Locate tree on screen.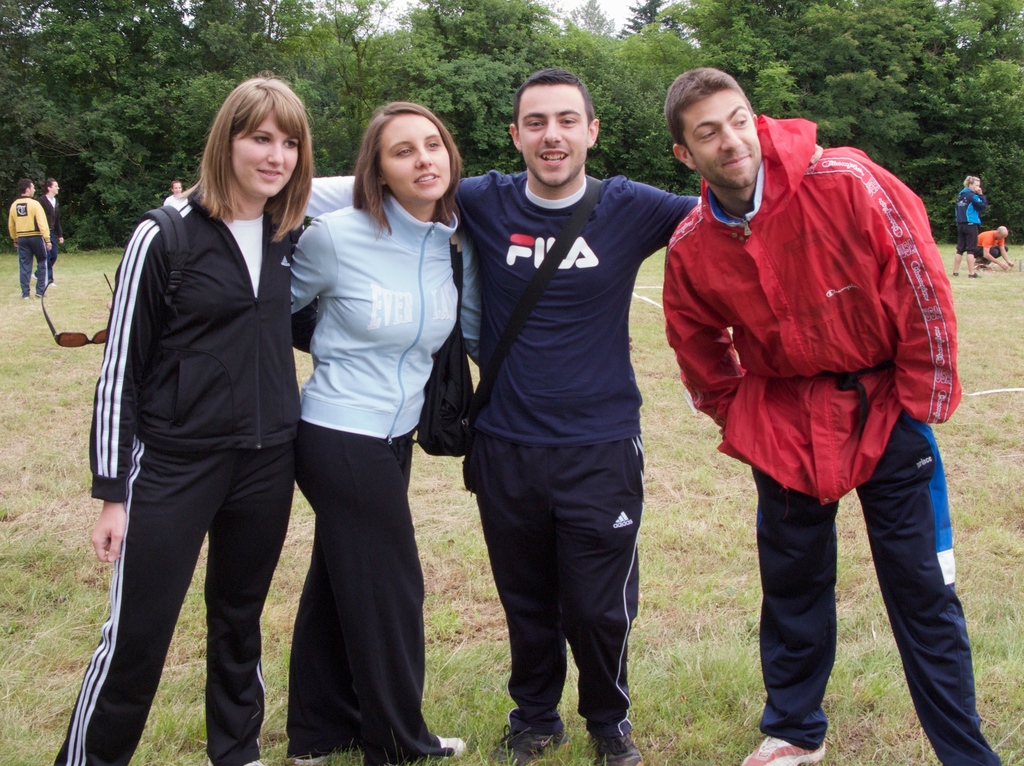
On screen at x1=847, y1=0, x2=997, y2=204.
